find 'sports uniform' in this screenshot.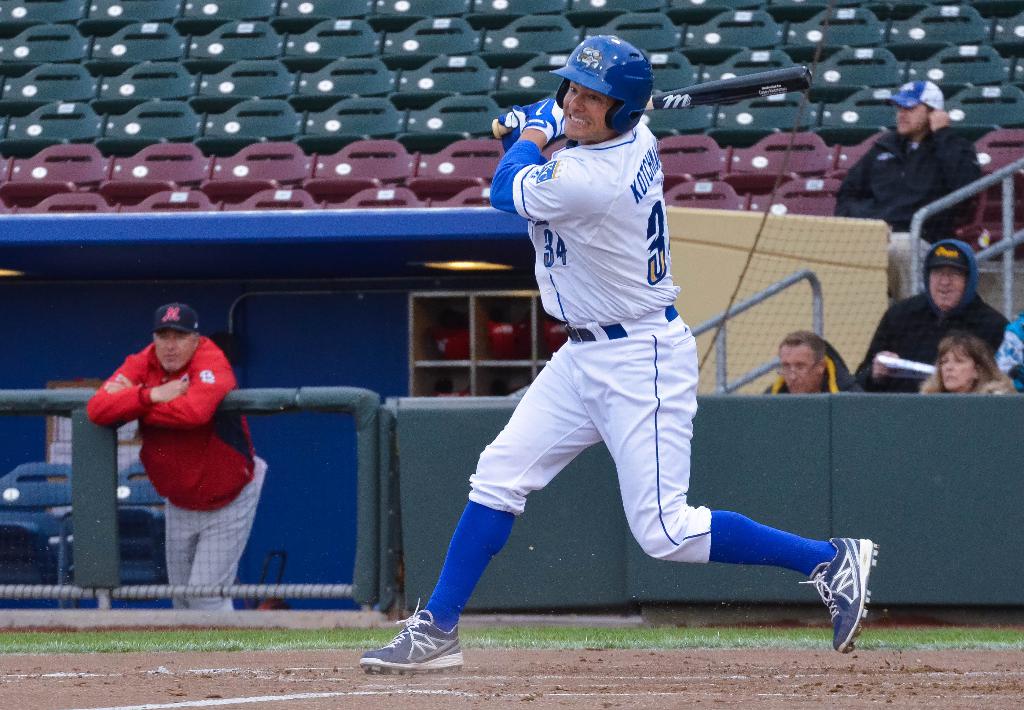
The bounding box for 'sports uniform' is detection(866, 291, 1023, 396).
